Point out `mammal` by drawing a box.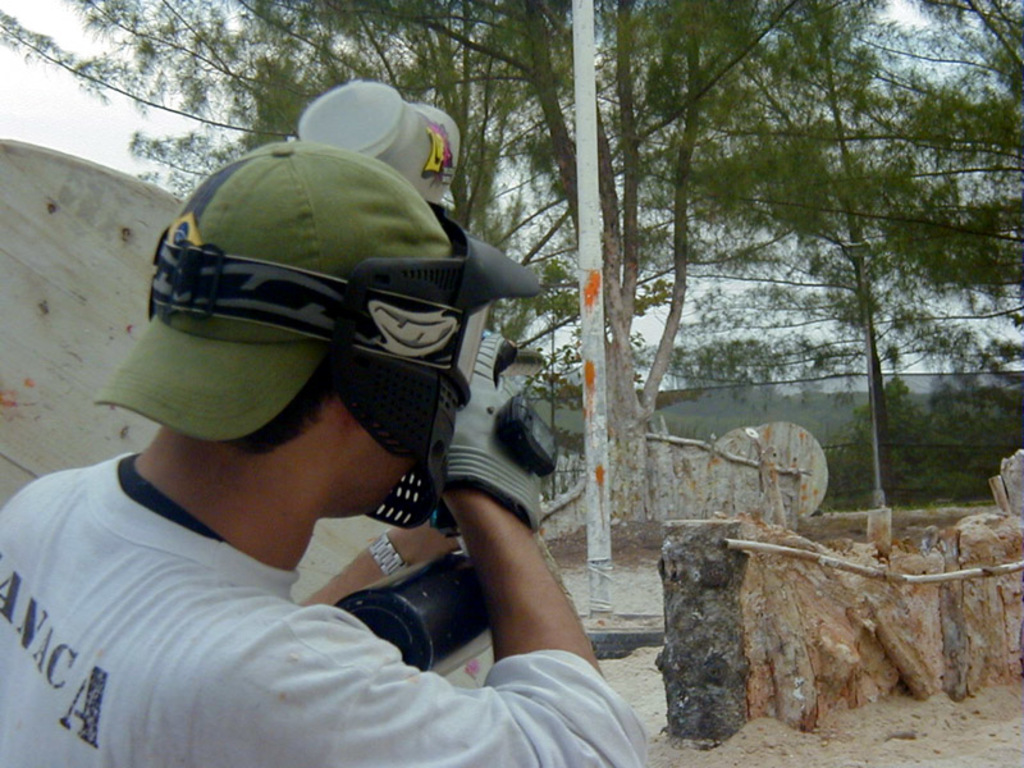
(0,79,664,767).
